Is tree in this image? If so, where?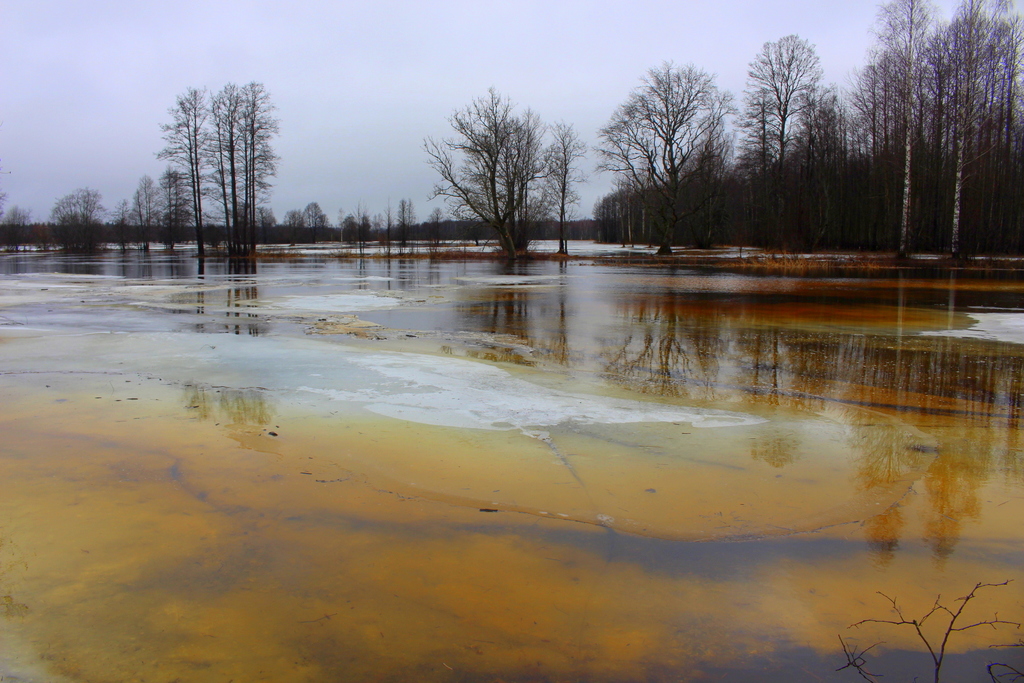
Yes, at 116,179,170,242.
